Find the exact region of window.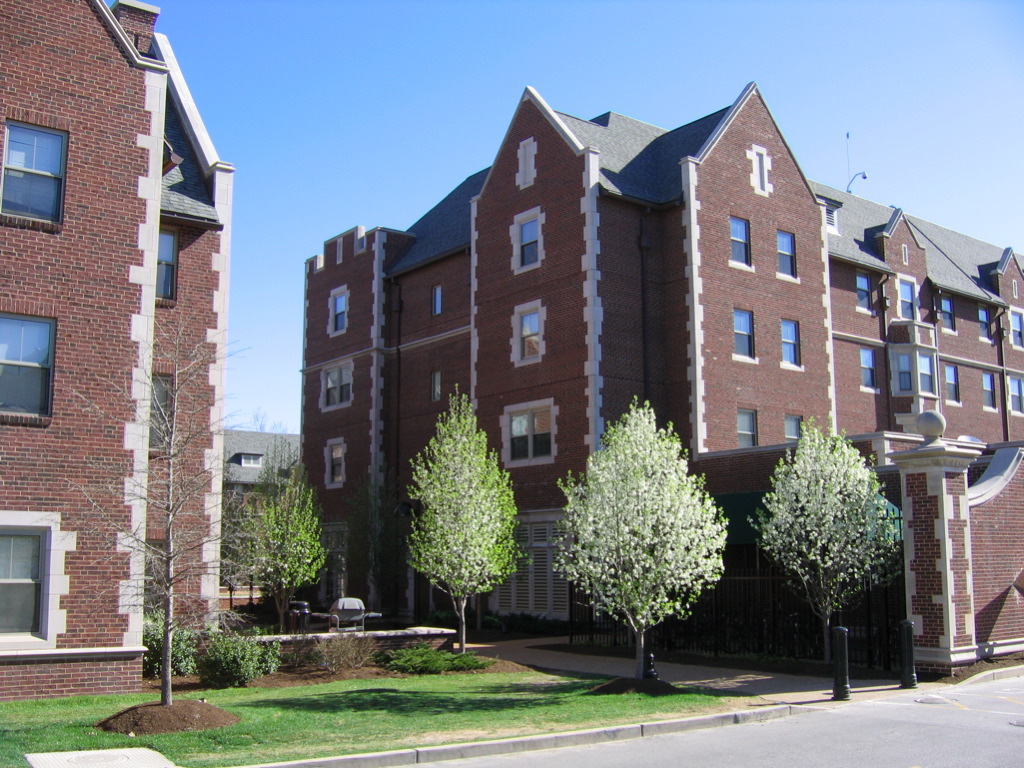
Exact region: [732,304,754,357].
